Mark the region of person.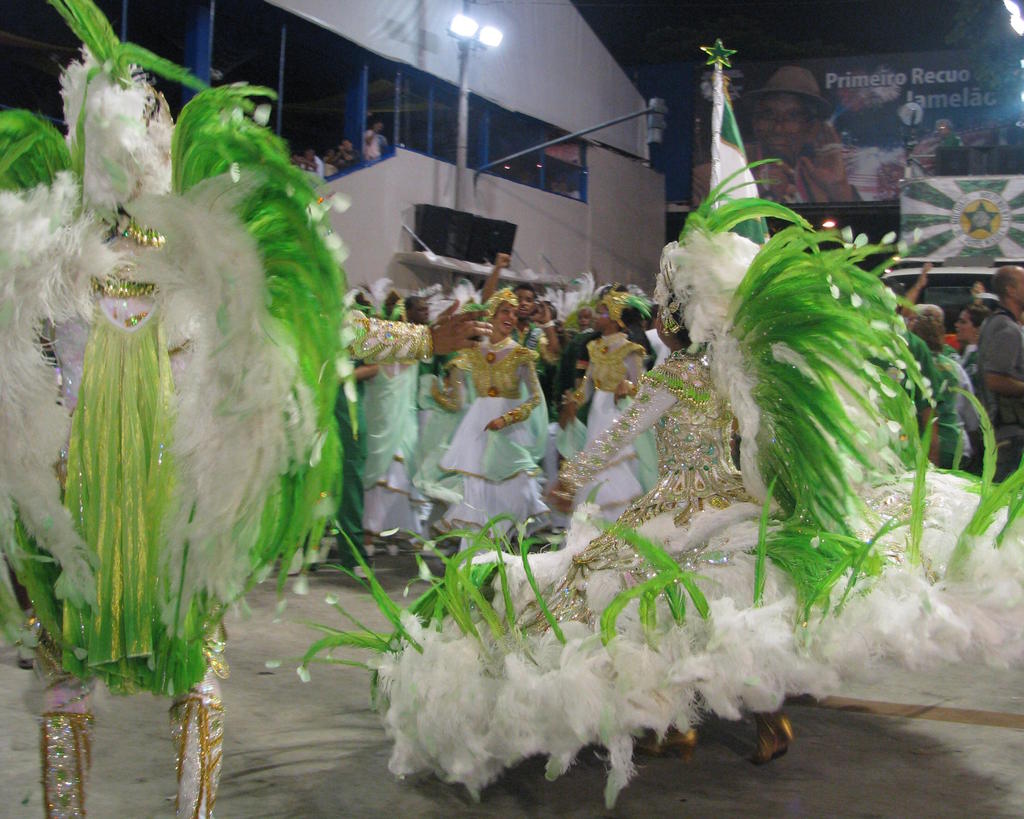
Region: 298,156,1023,818.
